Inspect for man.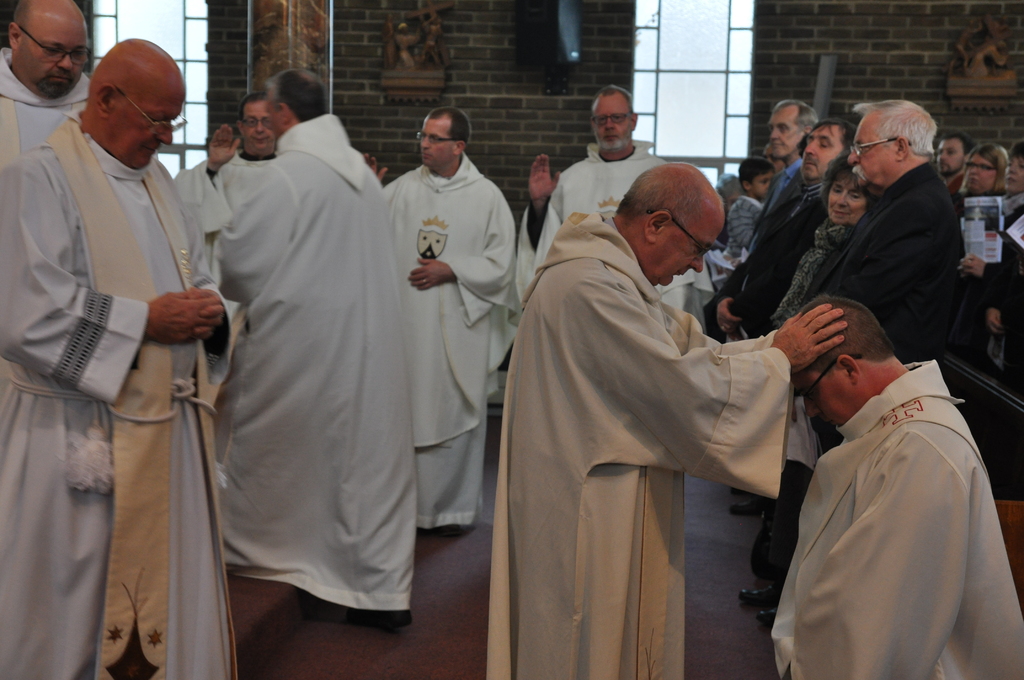
Inspection: (left=748, top=252, right=1008, bottom=672).
